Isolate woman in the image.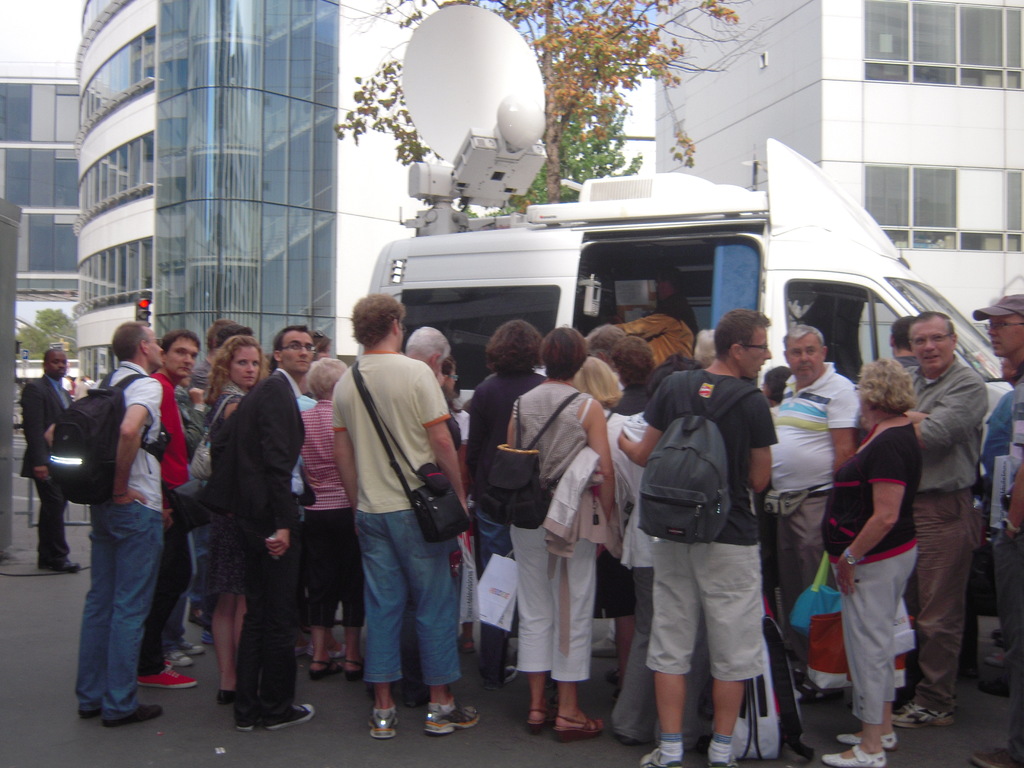
Isolated region: Rect(571, 363, 630, 428).
